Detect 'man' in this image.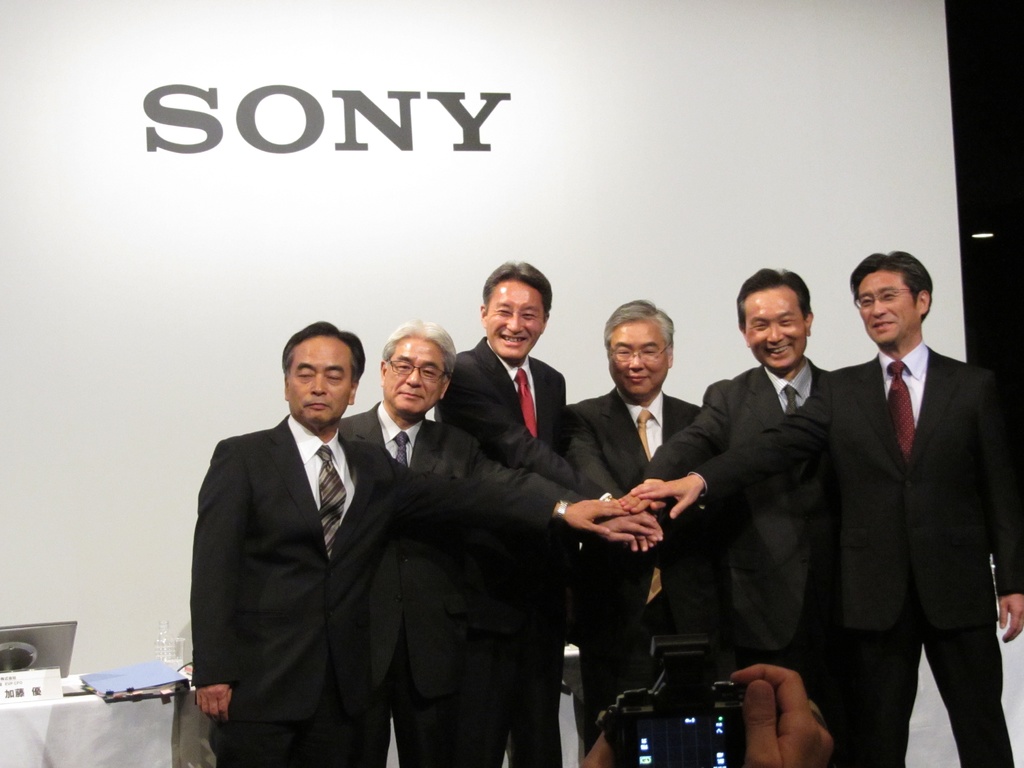
Detection: {"left": 431, "top": 261, "right": 662, "bottom": 767}.
